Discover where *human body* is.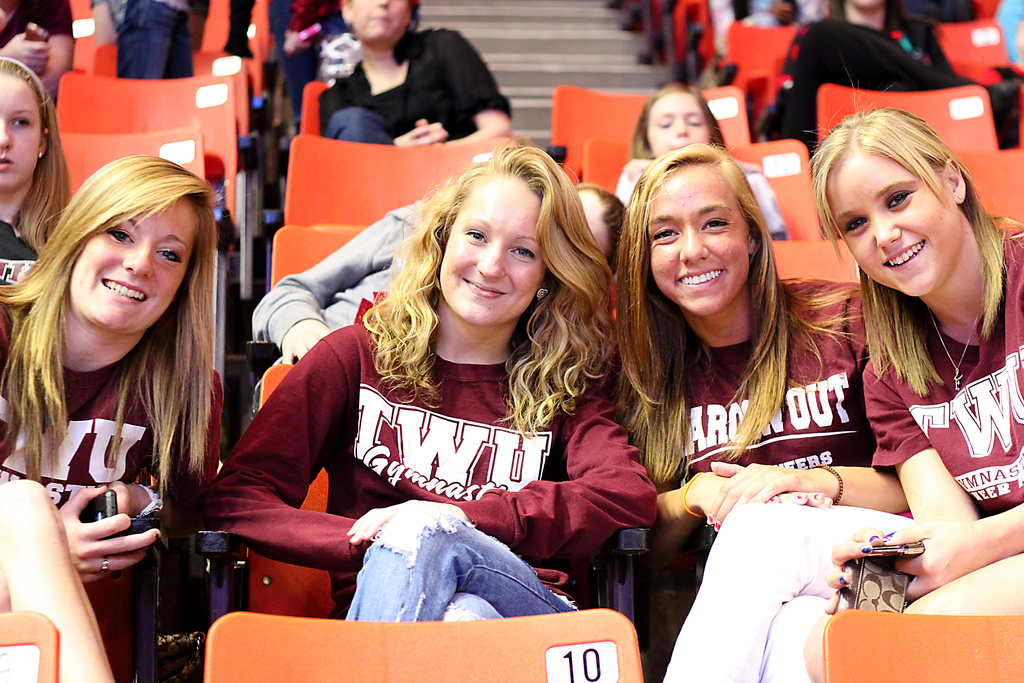
Discovered at bbox(294, 0, 510, 145).
